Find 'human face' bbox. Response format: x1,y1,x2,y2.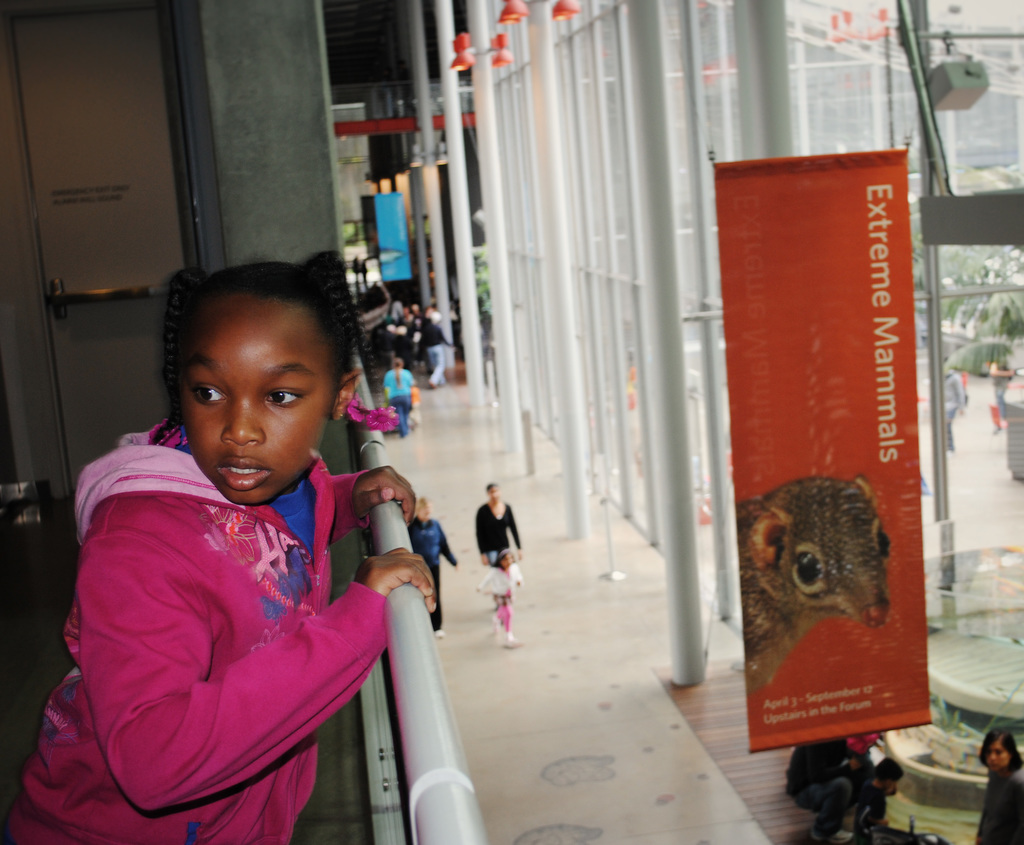
176,289,337,502.
